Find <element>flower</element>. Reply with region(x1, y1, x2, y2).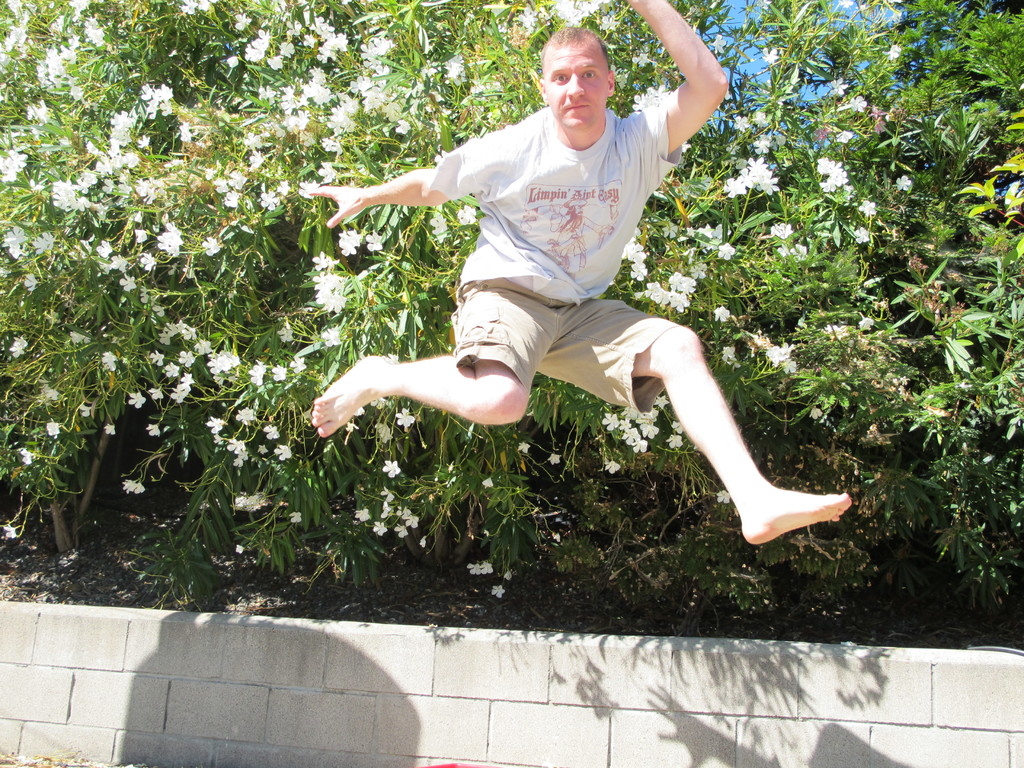
region(233, 8, 253, 26).
